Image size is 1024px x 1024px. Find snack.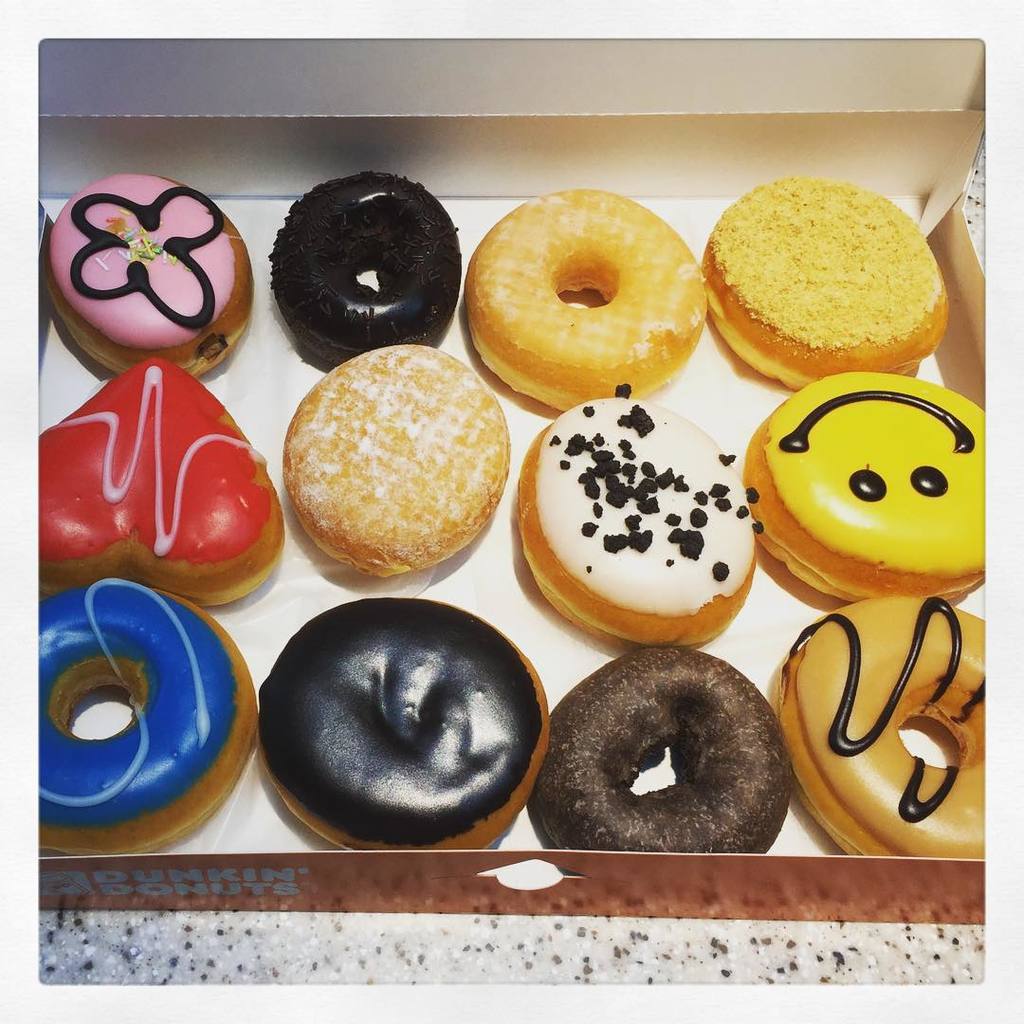
[x1=696, y1=170, x2=976, y2=380].
